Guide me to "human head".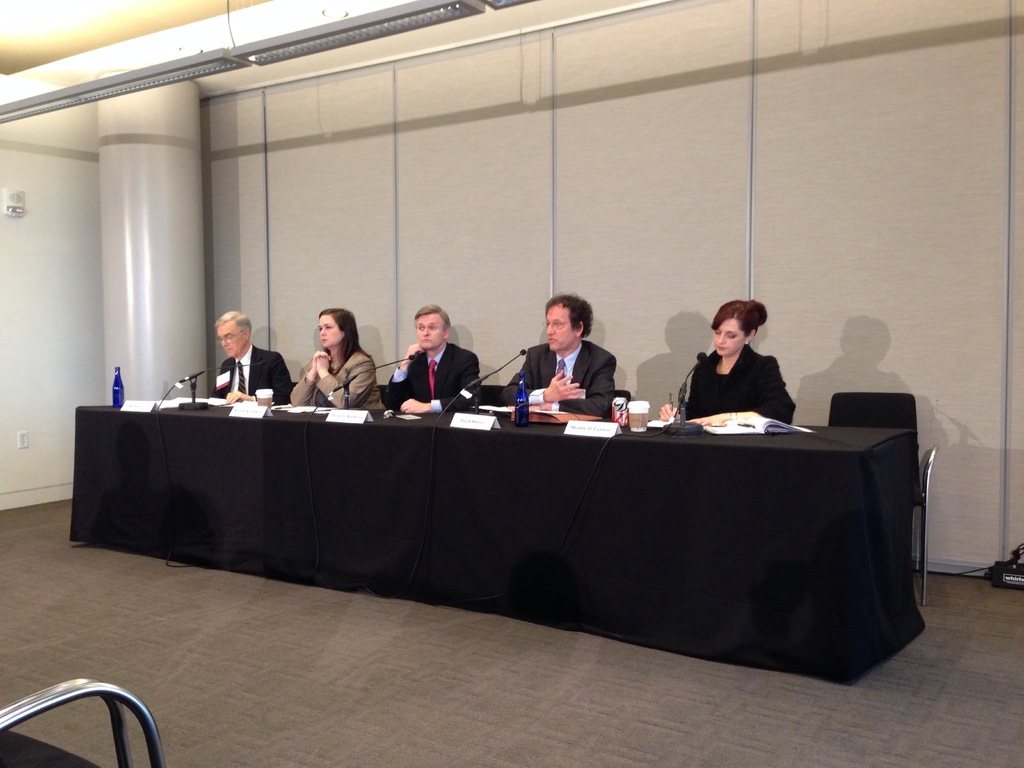
Guidance: locate(320, 310, 353, 346).
